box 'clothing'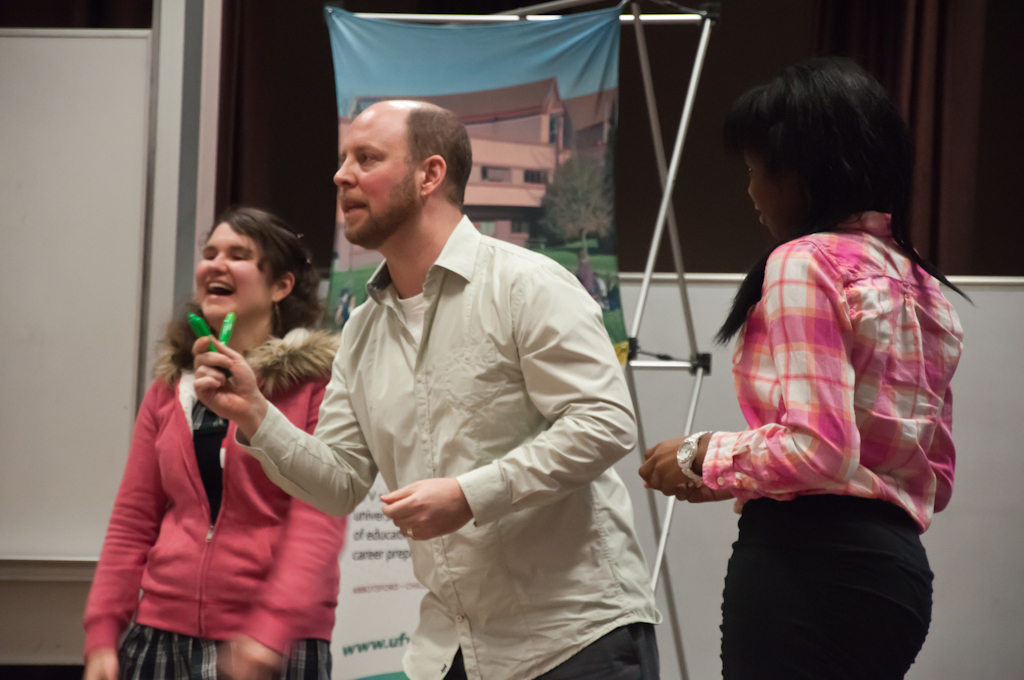
region(223, 206, 668, 679)
